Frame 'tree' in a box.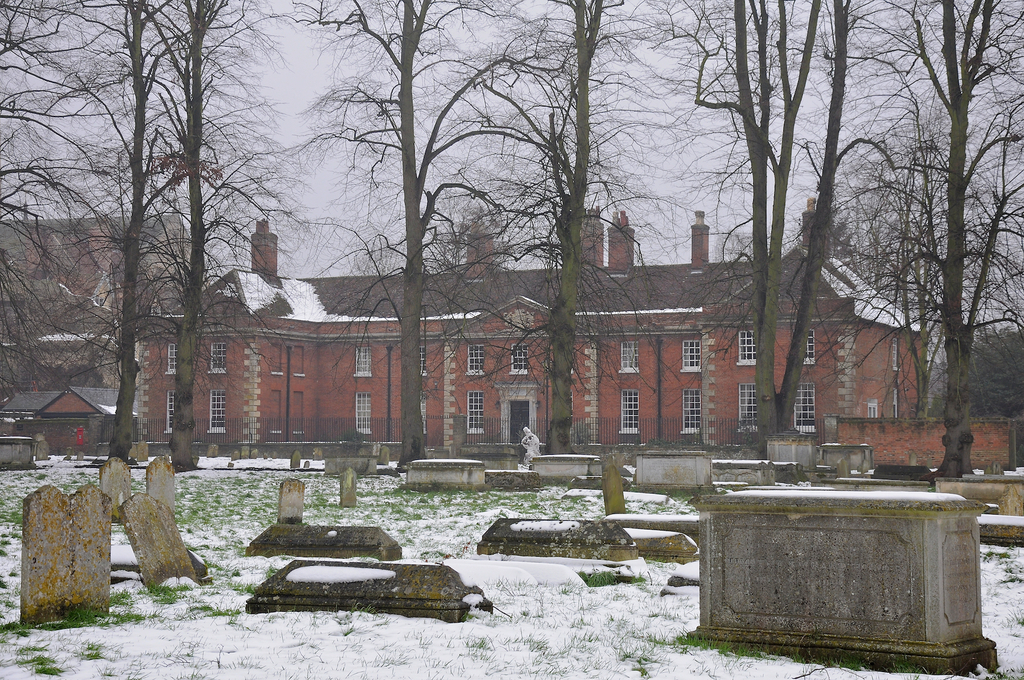
470, 0, 650, 457.
